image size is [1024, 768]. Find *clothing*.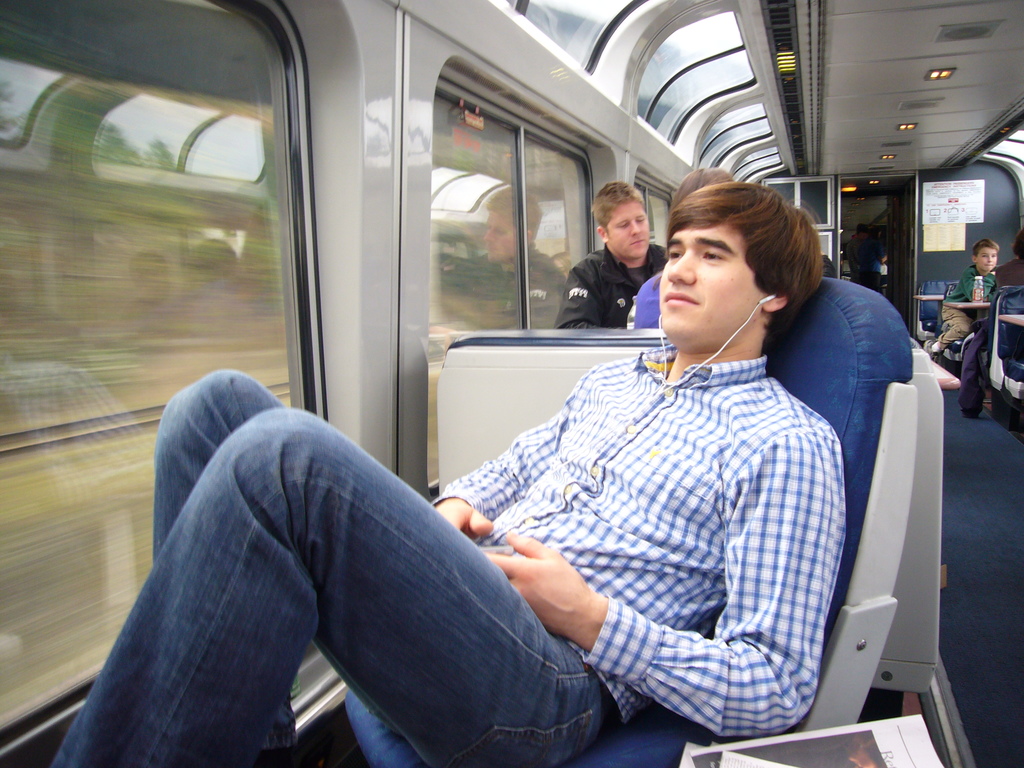
[left=936, top=265, right=999, bottom=353].
